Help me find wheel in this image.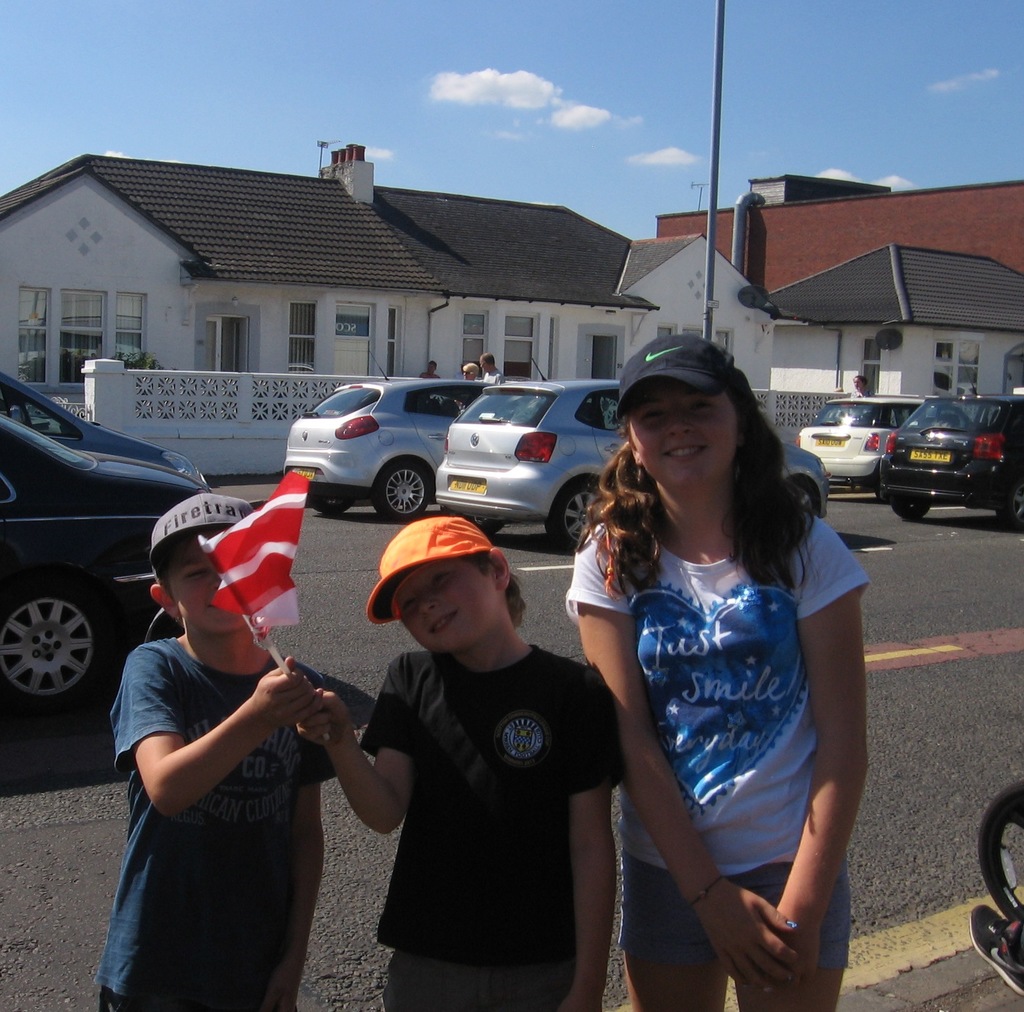
Found it: [996, 473, 1023, 527].
